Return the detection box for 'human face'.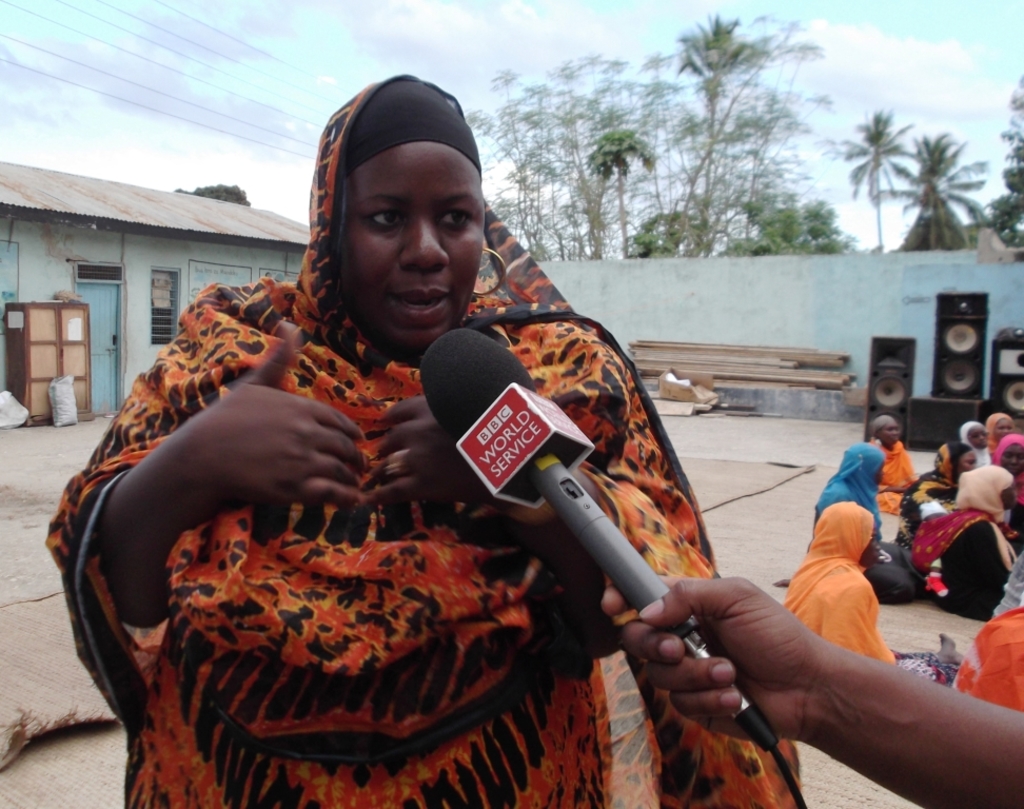
(990,416,1015,440).
